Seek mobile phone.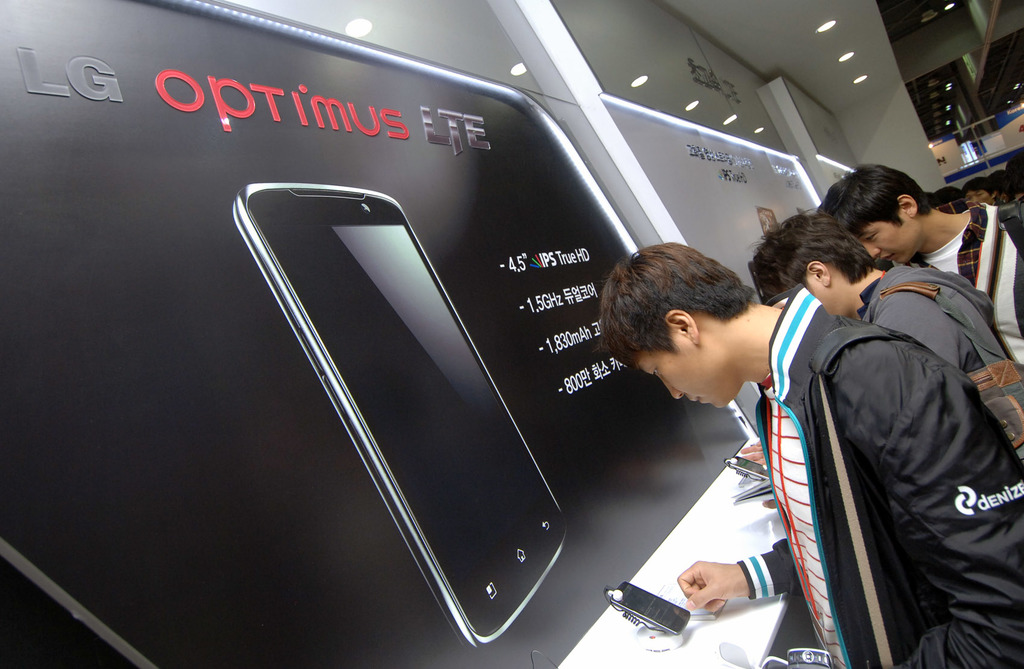
bbox=(610, 581, 694, 634).
